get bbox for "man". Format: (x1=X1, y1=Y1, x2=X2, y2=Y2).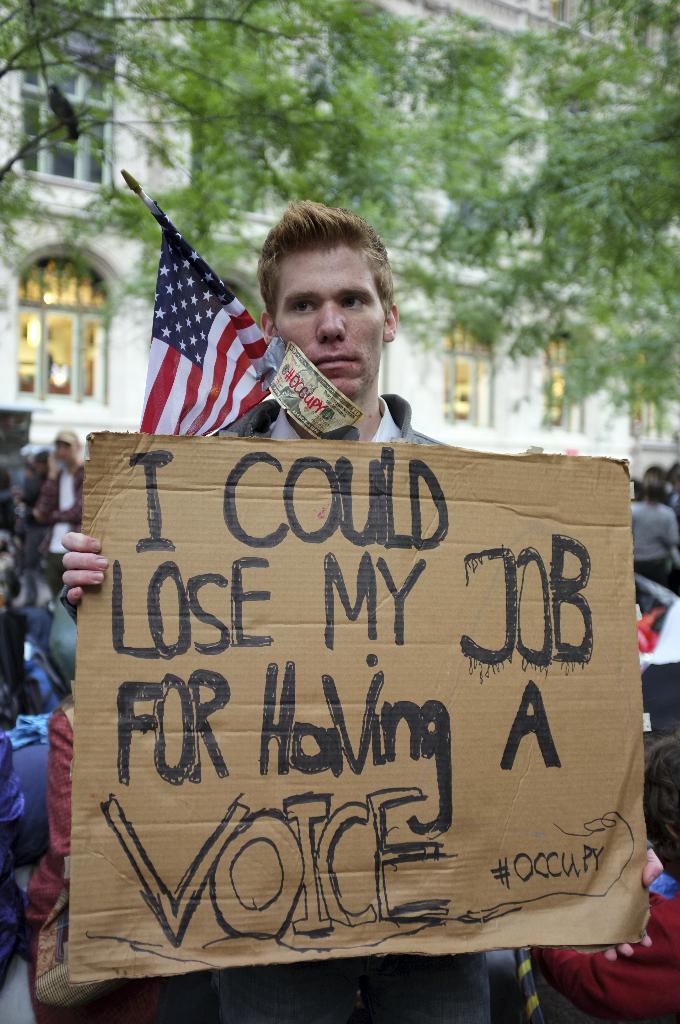
(x1=31, y1=426, x2=101, y2=586).
